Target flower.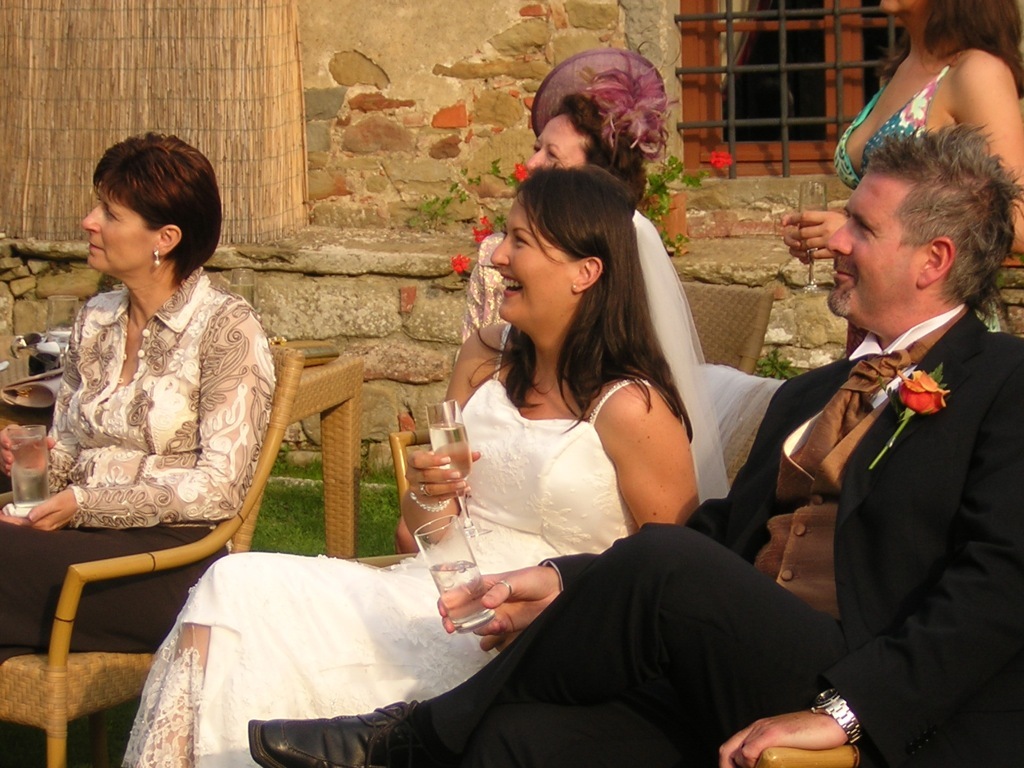
Target region: locate(472, 220, 501, 243).
